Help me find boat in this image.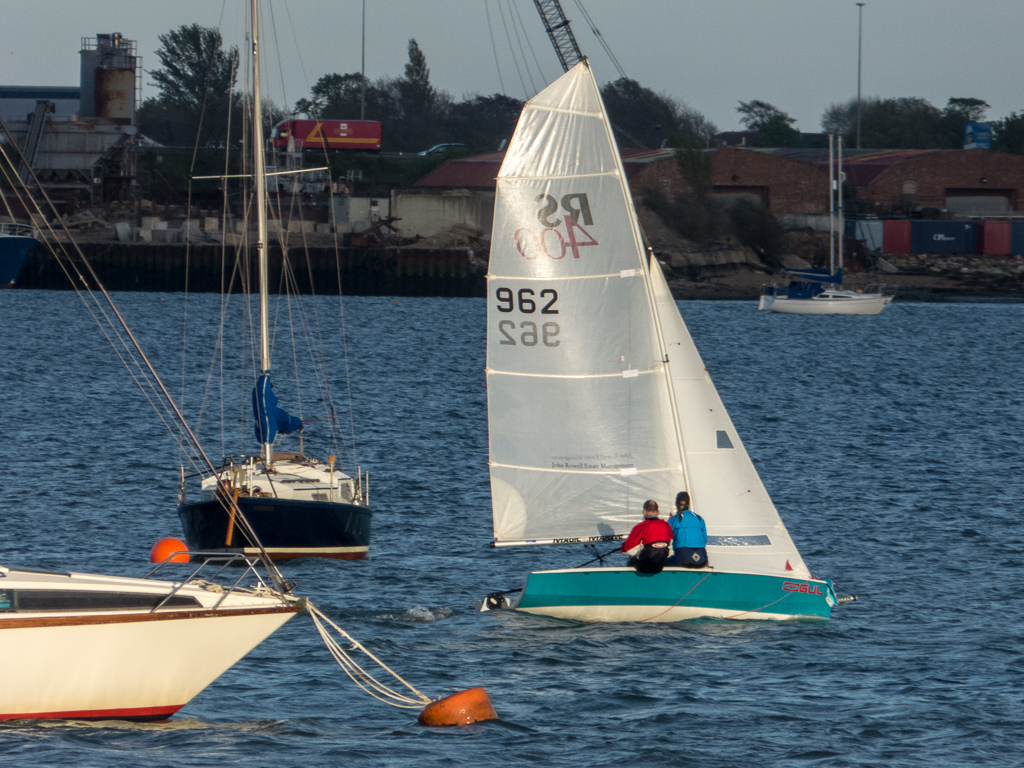
Found it: <box>0,120,311,729</box>.
